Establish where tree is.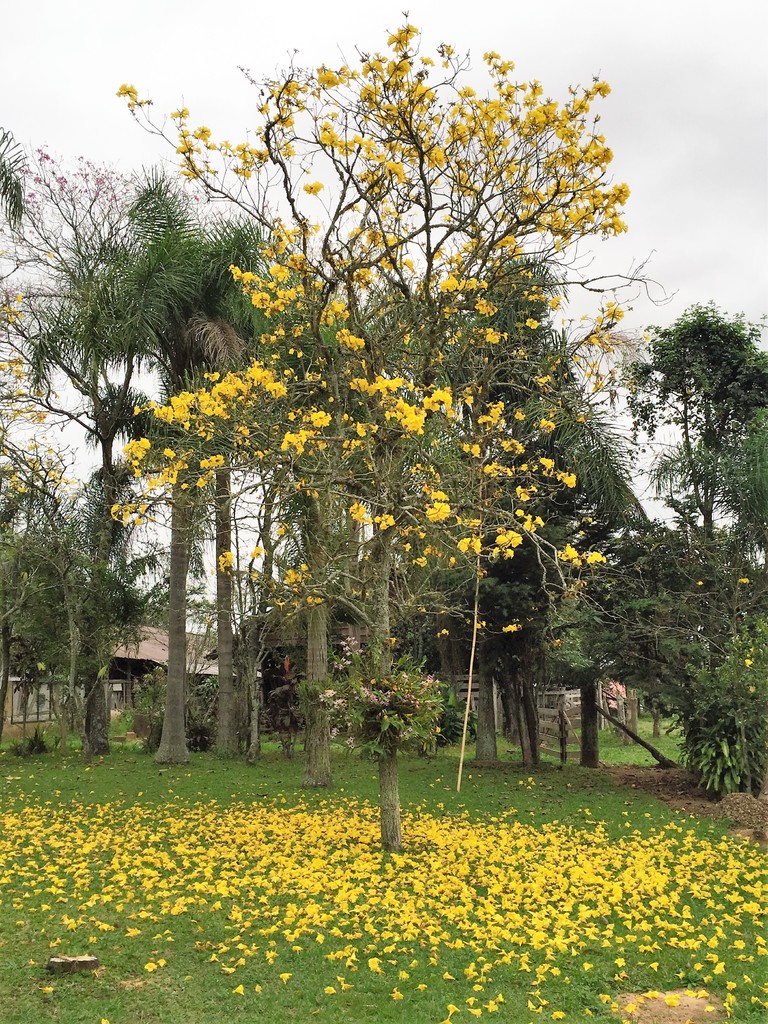
Established at 95/10/670/860.
